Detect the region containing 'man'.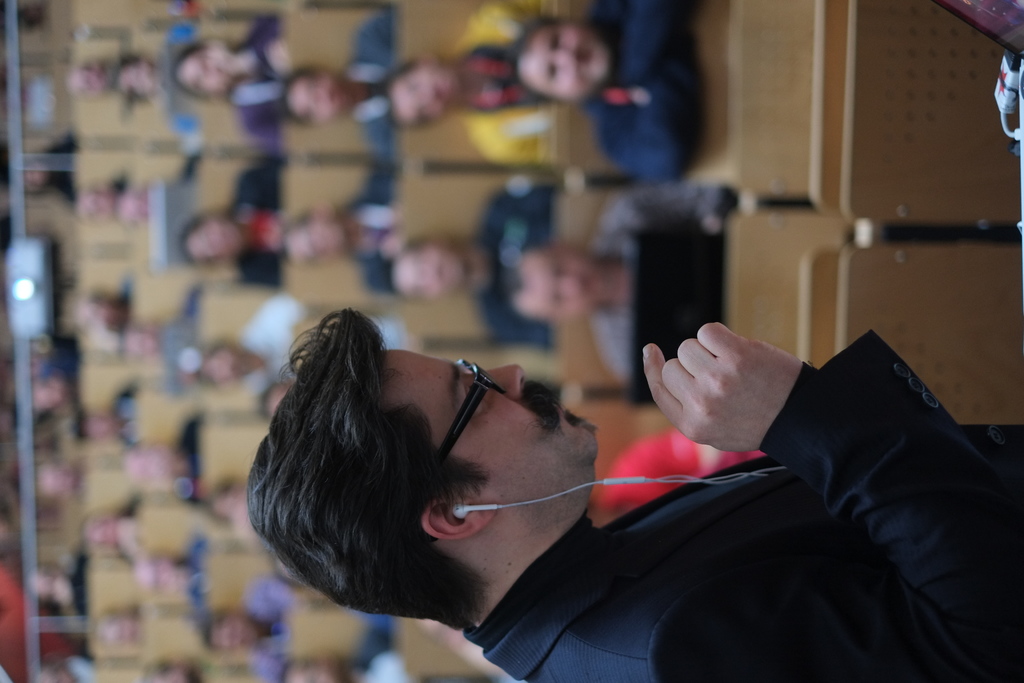
rect(280, 0, 391, 165).
